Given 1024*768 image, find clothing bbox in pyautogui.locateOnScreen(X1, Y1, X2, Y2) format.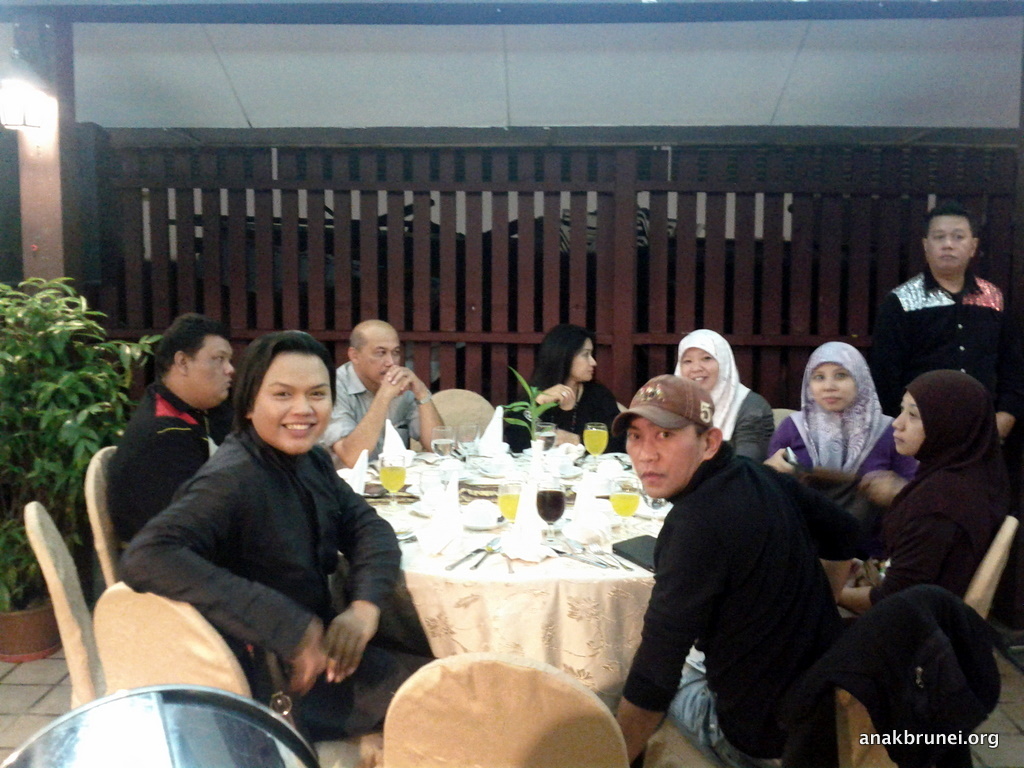
pyautogui.locateOnScreen(507, 378, 621, 456).
